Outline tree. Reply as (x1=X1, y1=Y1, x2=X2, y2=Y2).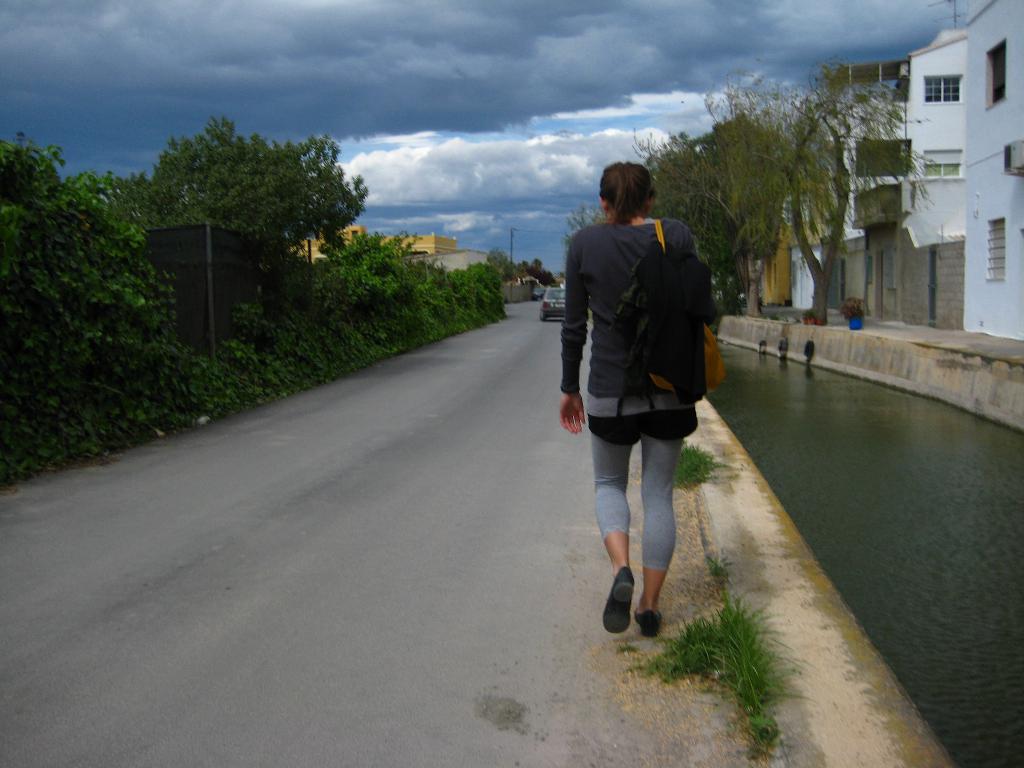
(x1=0, y1=136, x2=175, y2=493).
